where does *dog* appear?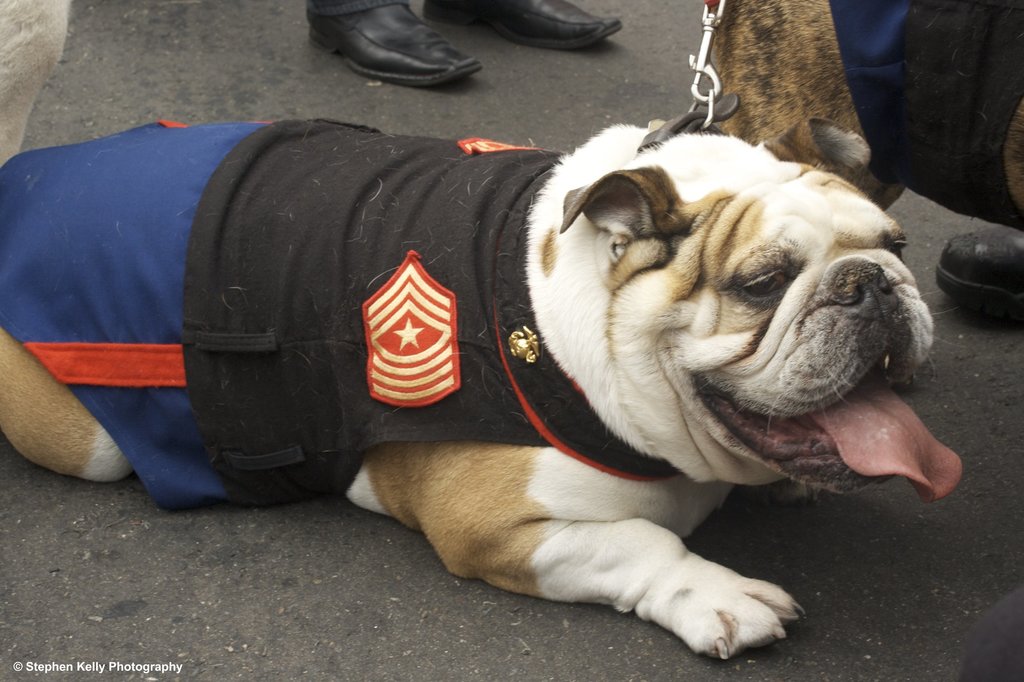
Appears at select_region(0, 116, 963, 664).
